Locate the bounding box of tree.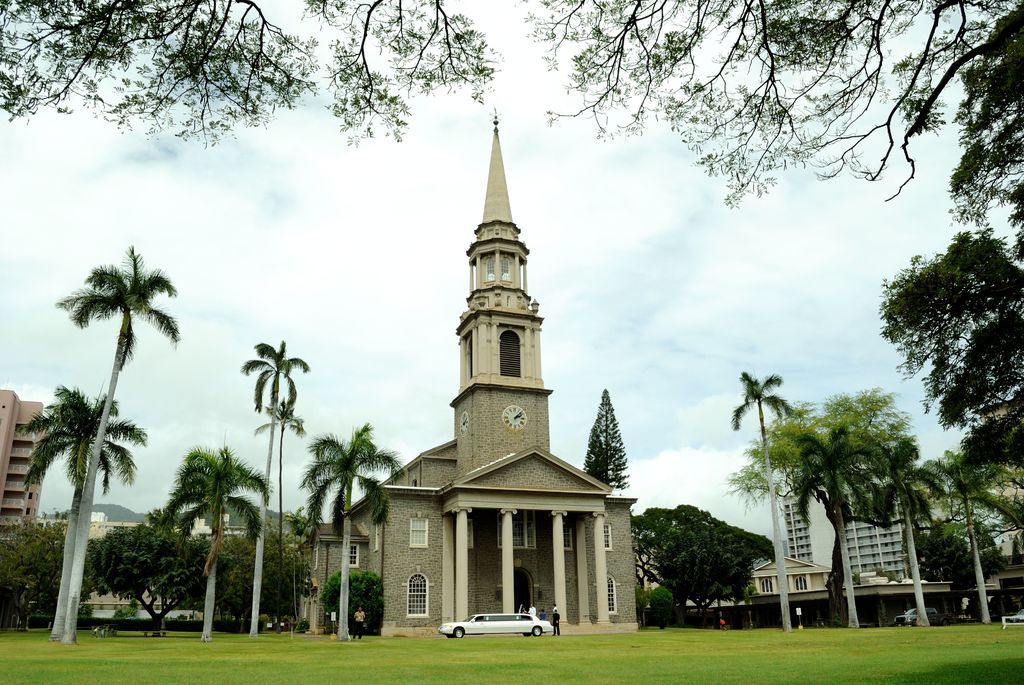
Bounding box: 949,2,1023,233.
